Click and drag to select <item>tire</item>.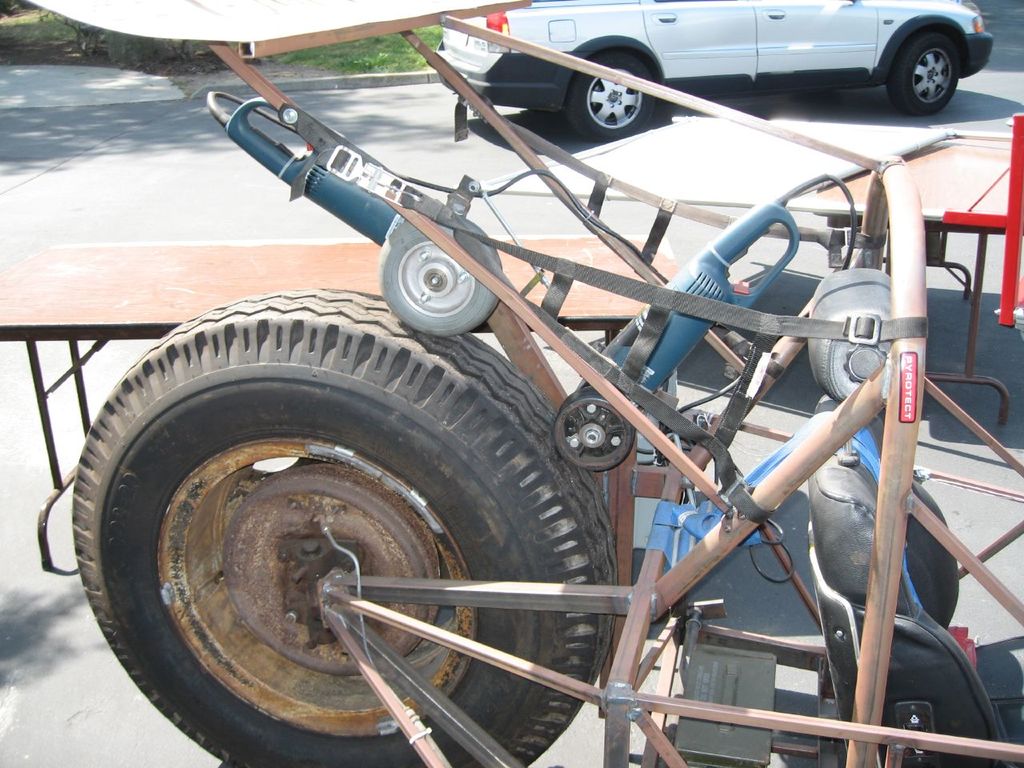
Selection: {"left": 378, "top": 210, "right": 502, "bottom": 342}.
